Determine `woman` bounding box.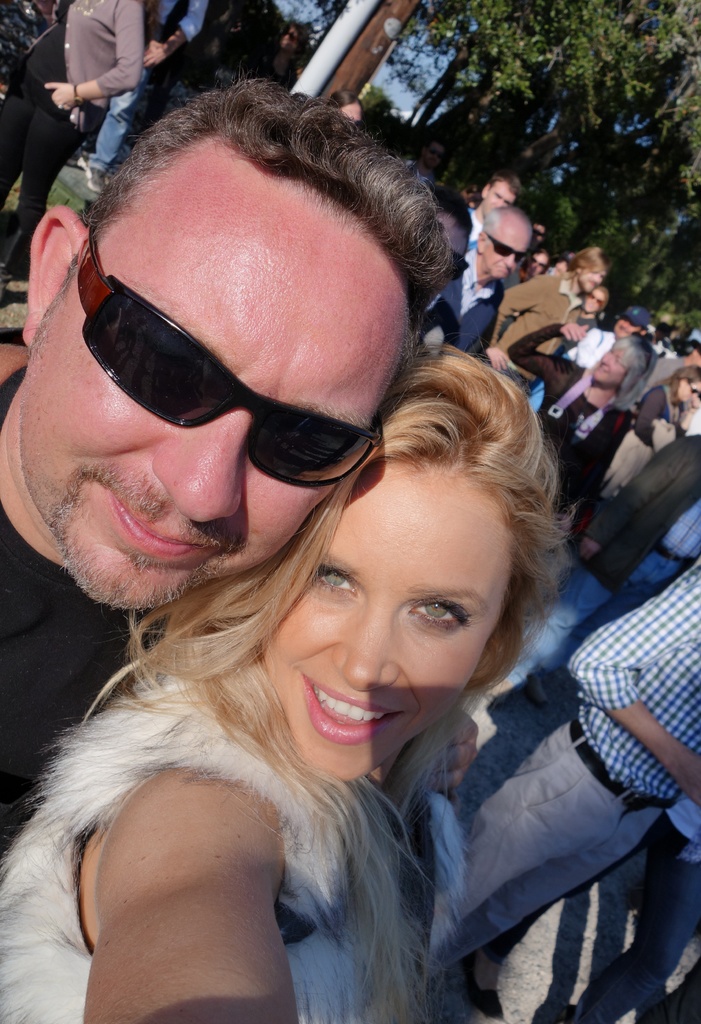
Determined: crop(597, 364, 700, 494).
